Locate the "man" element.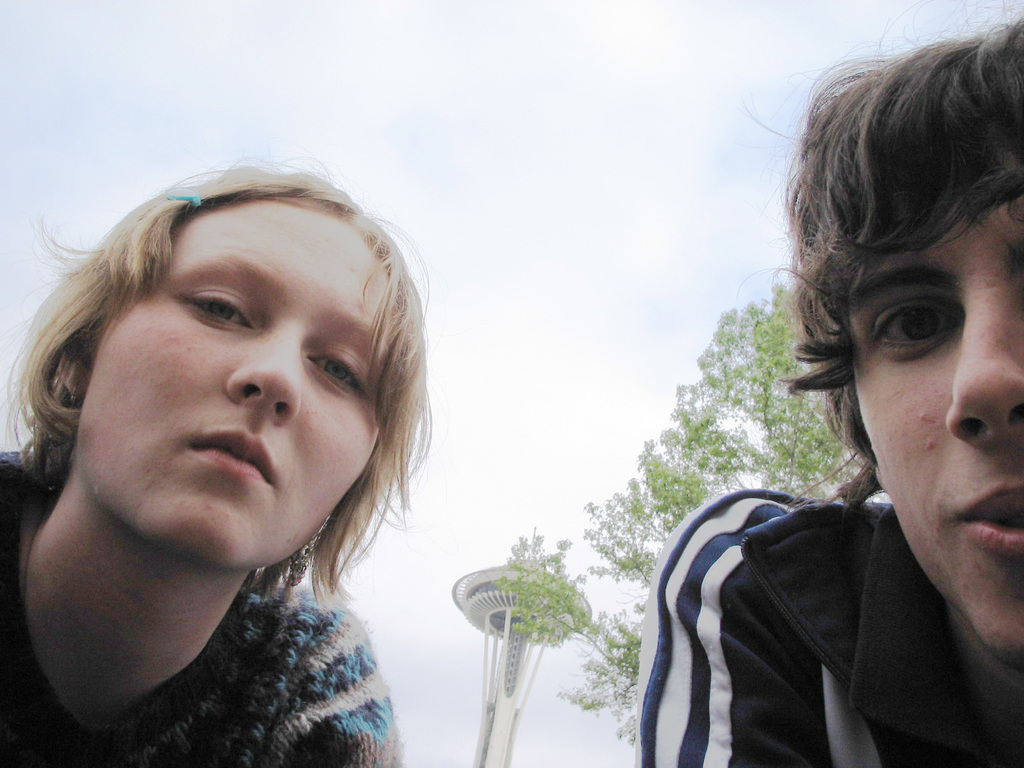
Element bbox: rect(674, 78, 1023, 764).
